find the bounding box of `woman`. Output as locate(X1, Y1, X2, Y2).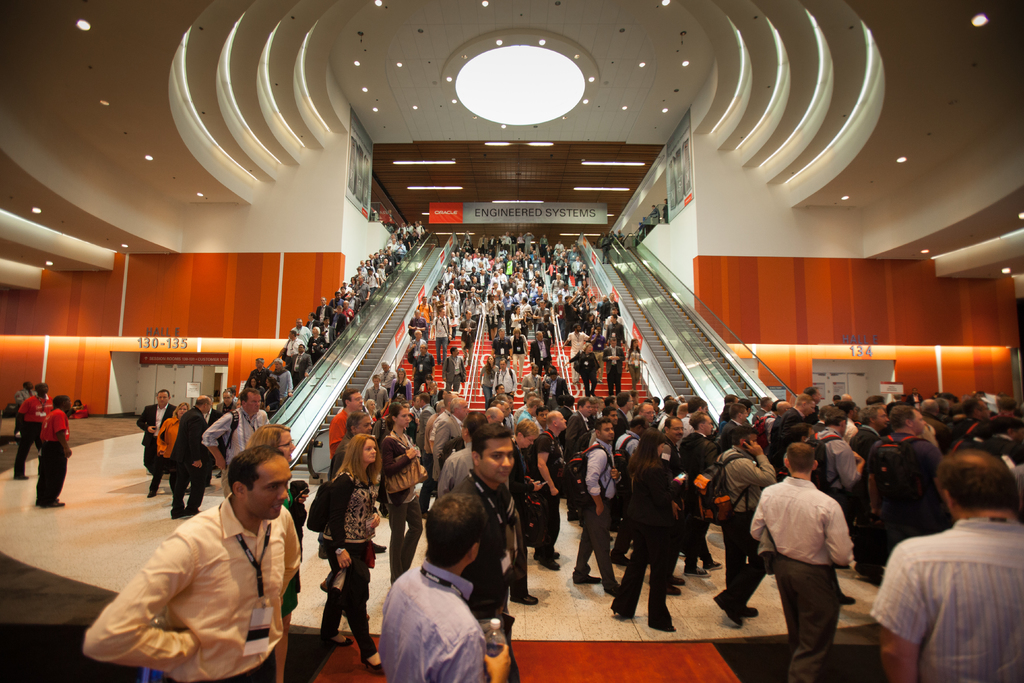
locate(567, 342, 601, 396).
